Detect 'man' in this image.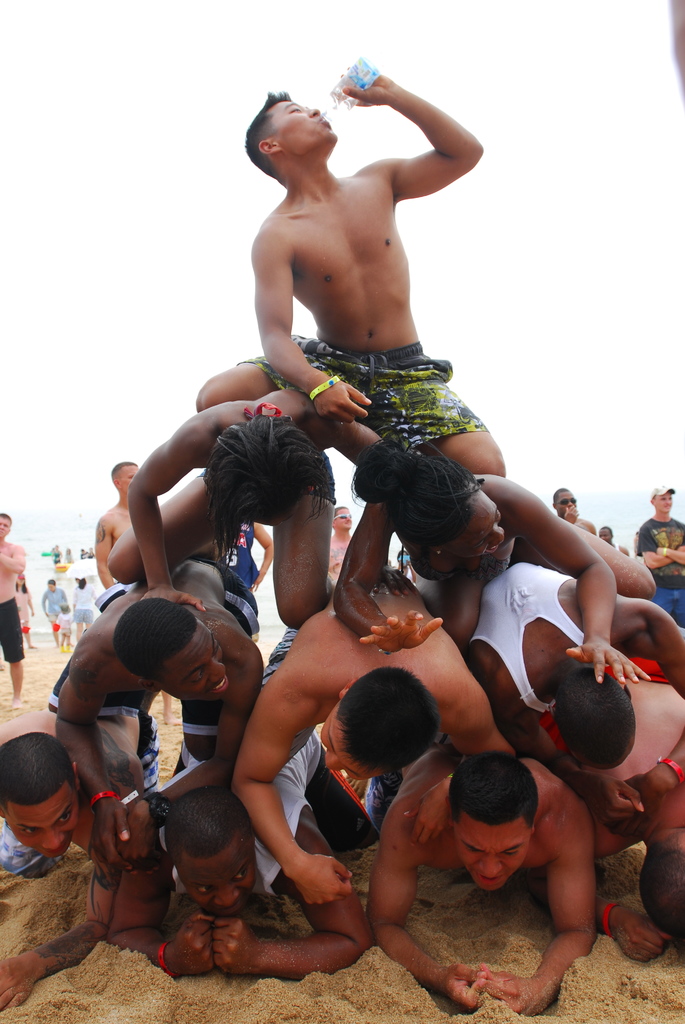
Detection: 335 459 667 691.
